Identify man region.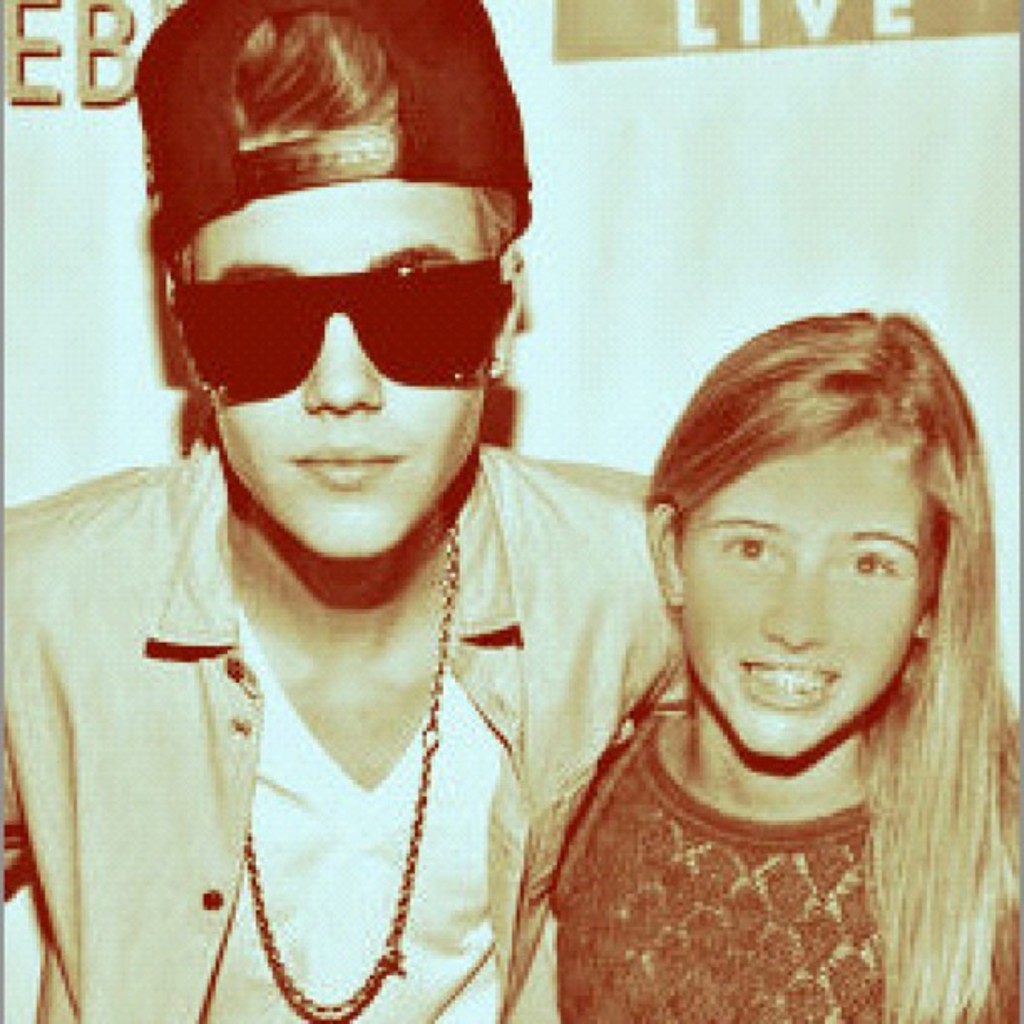
Region: (x1=0, y1=7, x2=745, y2=1023).
